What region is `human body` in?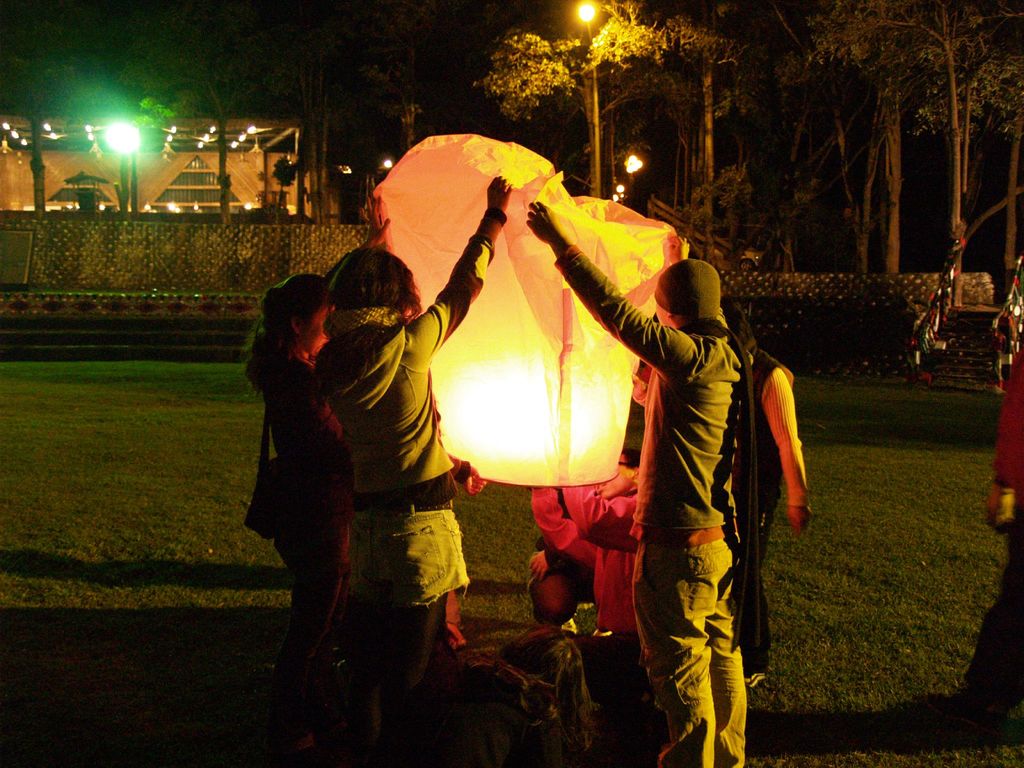
[x1=308, y1=174, x2=515, y2=767].
